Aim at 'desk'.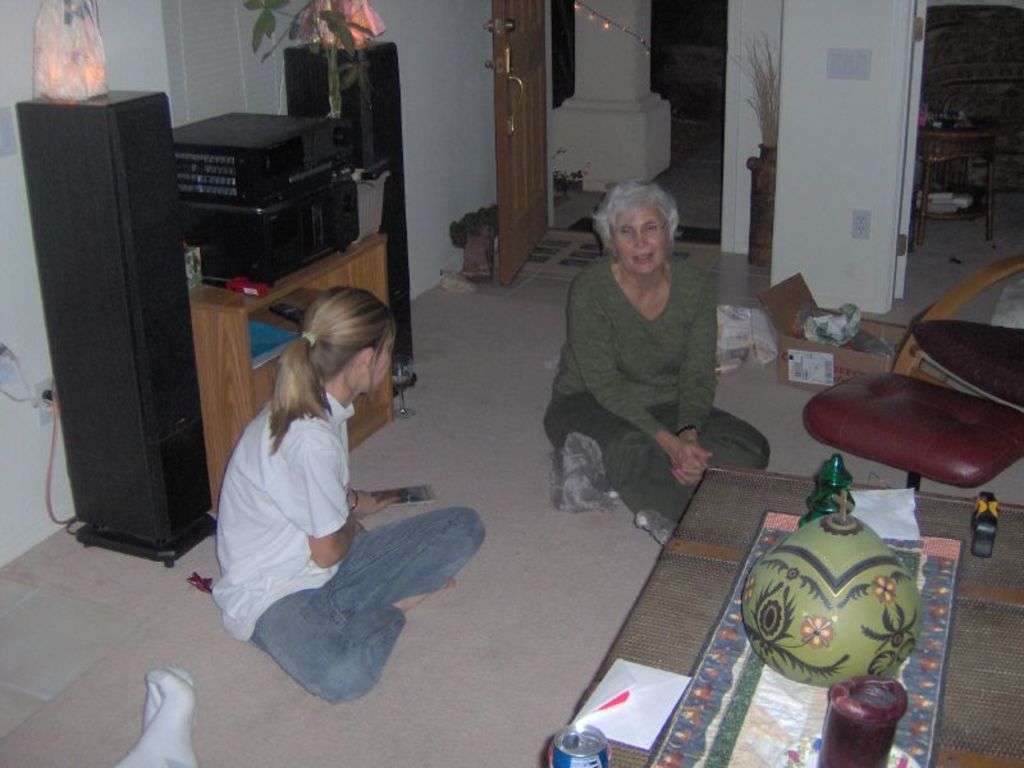
Aimed at [191, 232, 396, 515].
